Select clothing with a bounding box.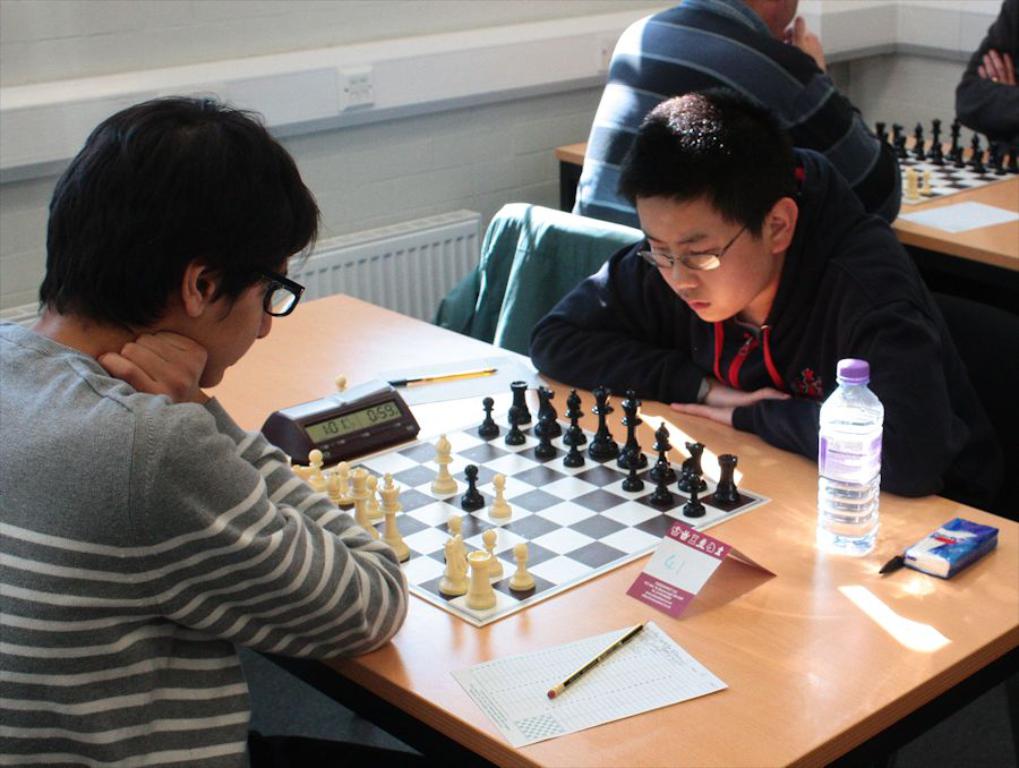
530,148,1005,501.
